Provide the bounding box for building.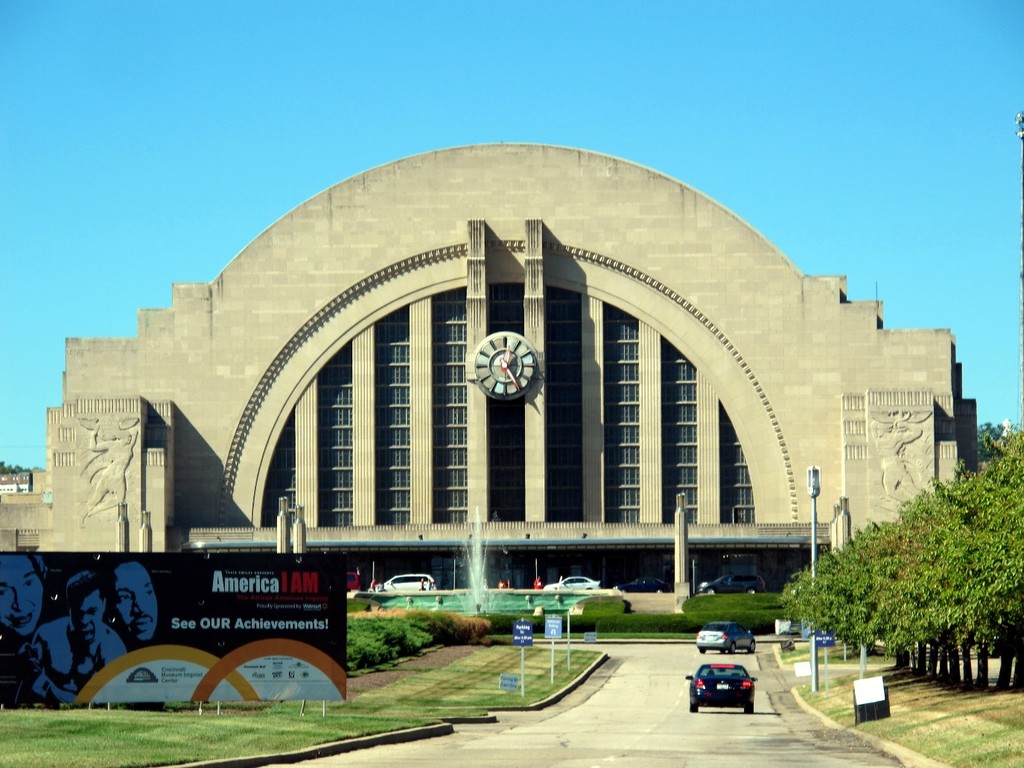
{"x1": 41, "y1": 142, "x2": 980, "y2": 617}.
